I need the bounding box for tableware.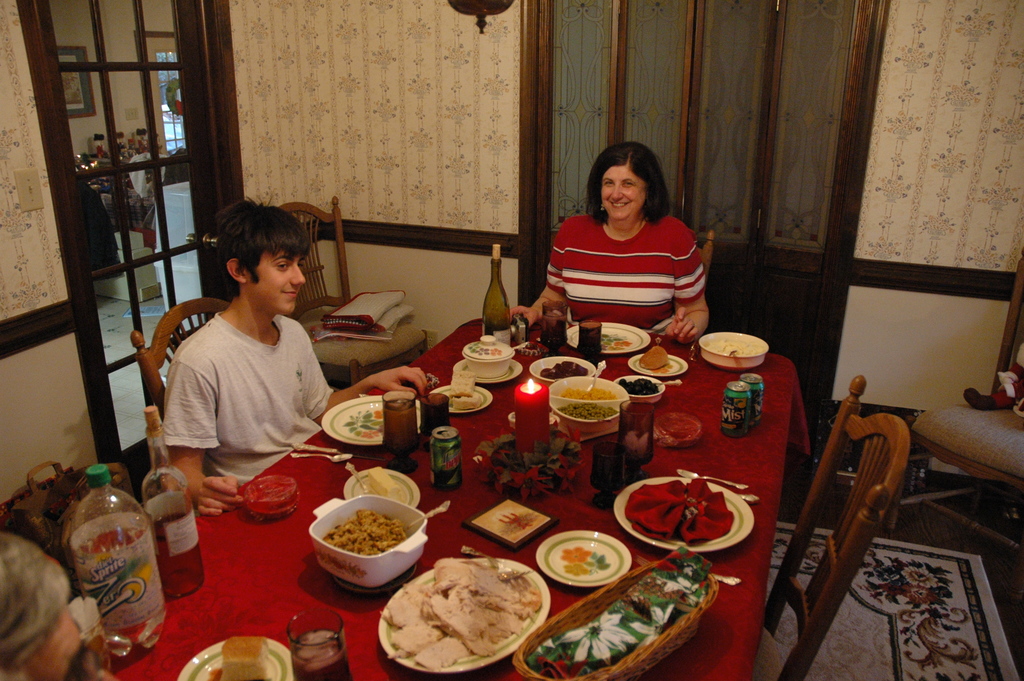
Here it is: 384,390,421,475.
